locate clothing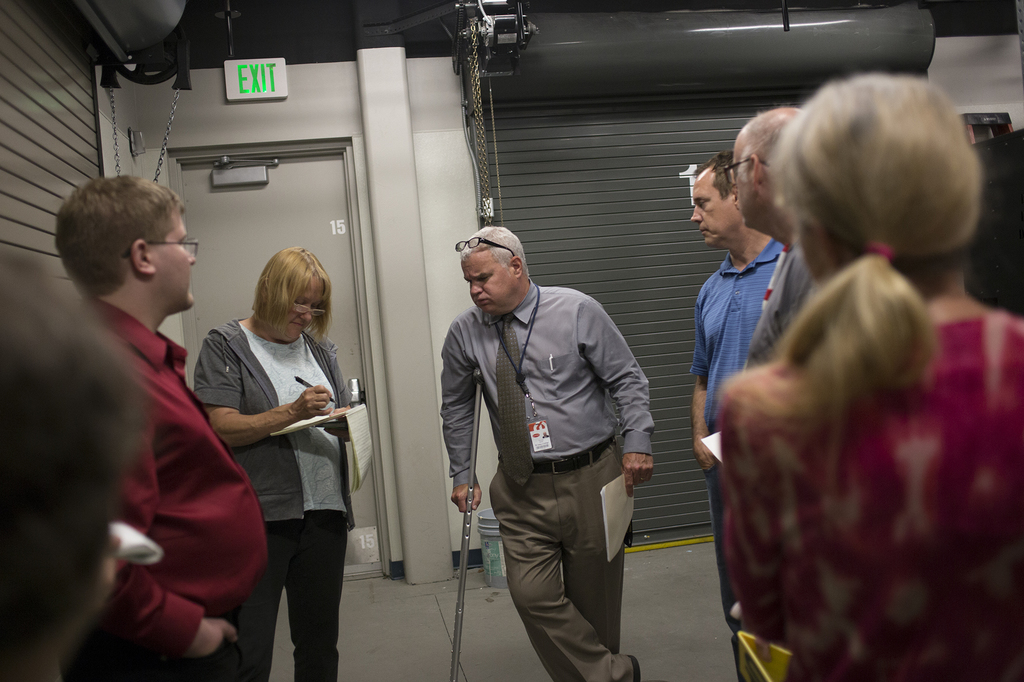
(715, 311, 1023, 681)
